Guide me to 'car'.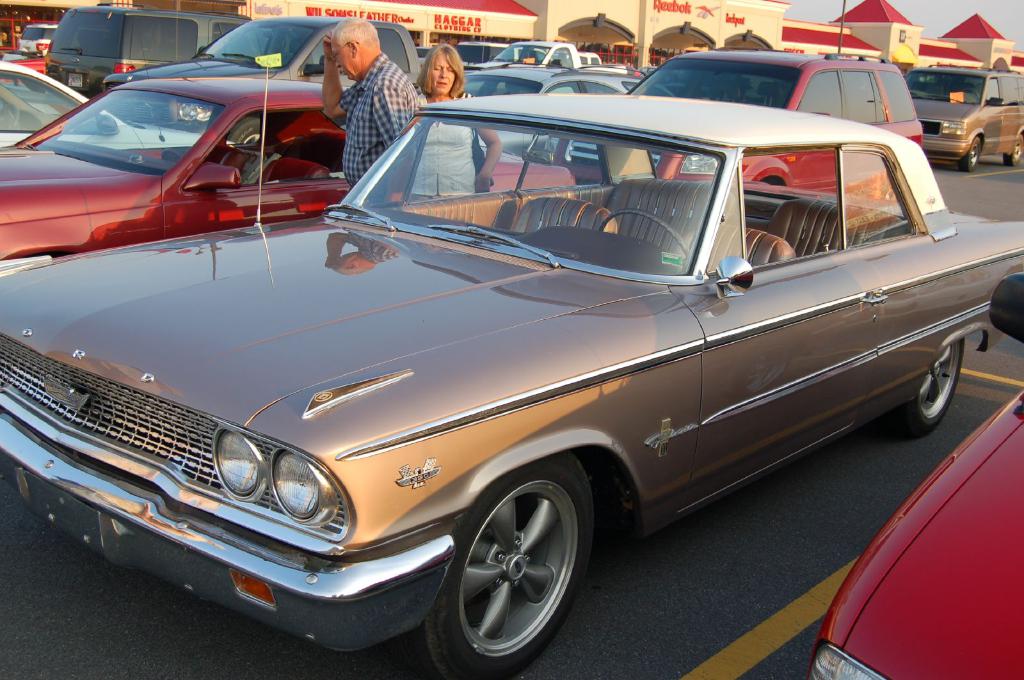
Guidance: x1=33, y1=35, x2=954, y2=669.
